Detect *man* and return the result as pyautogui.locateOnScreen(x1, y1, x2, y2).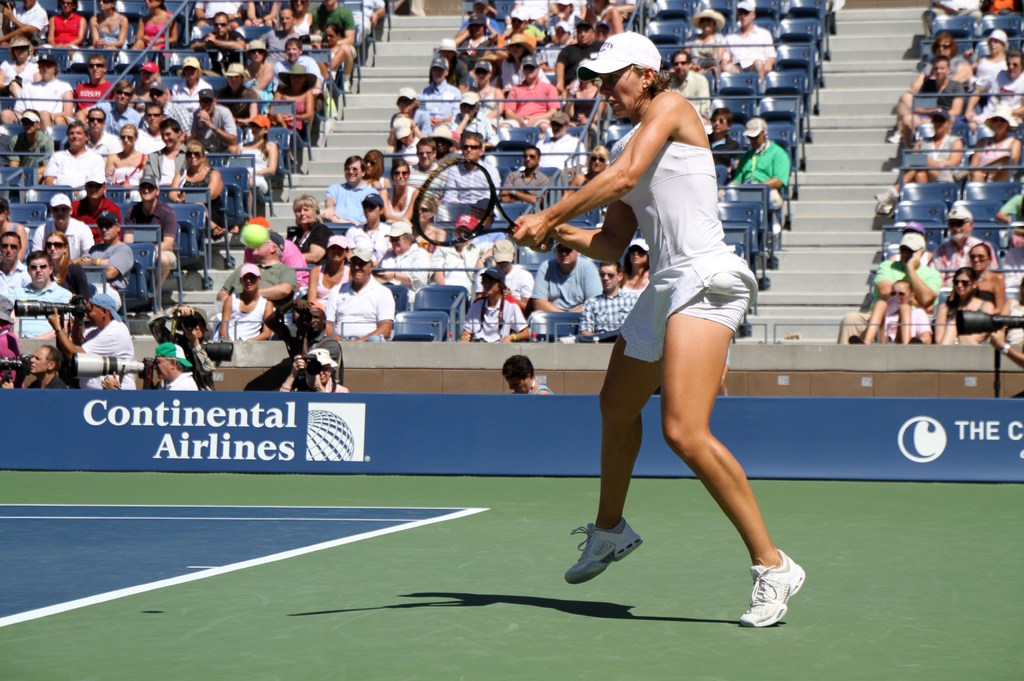
pyautogui.locateOnScreen(7, 50, 76, 113).
